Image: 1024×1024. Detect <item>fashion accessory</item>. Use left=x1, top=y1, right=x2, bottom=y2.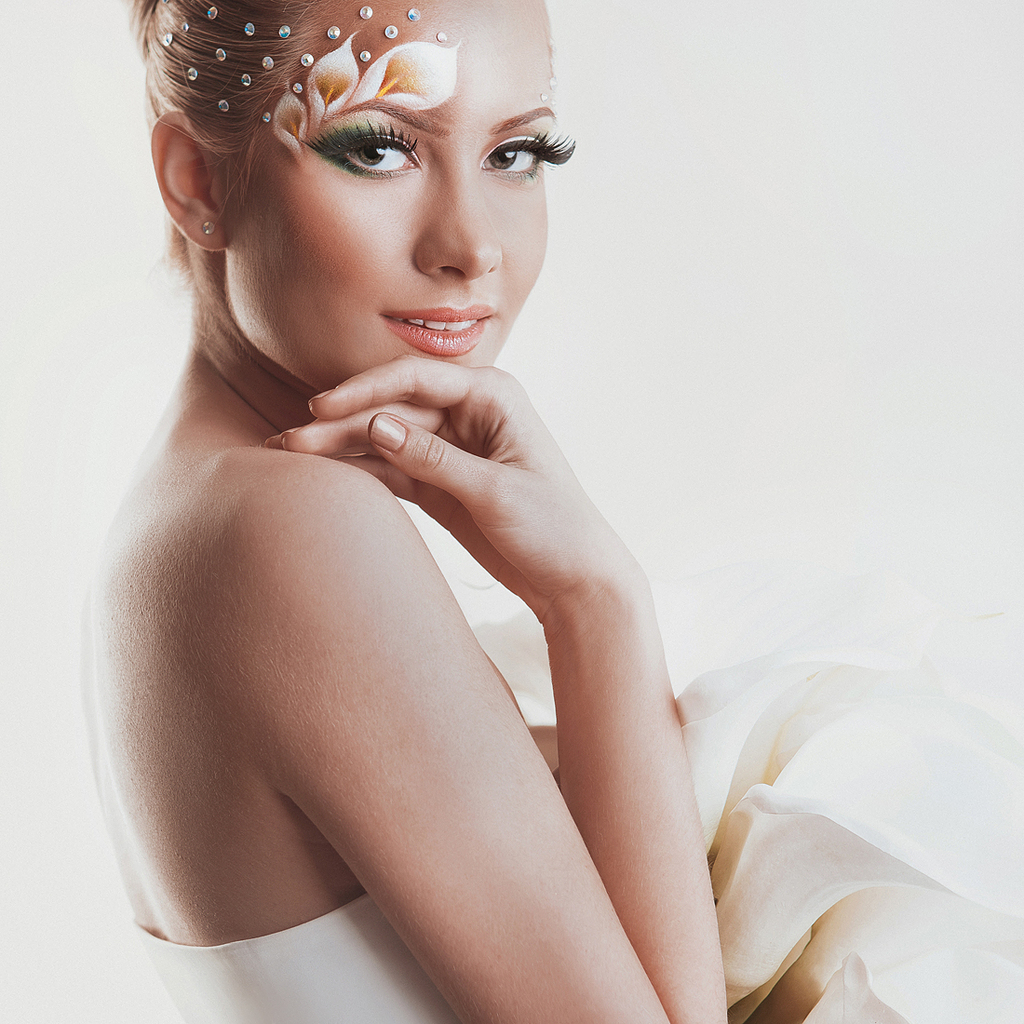
left=546, top=76, right=560, bottom=92.
